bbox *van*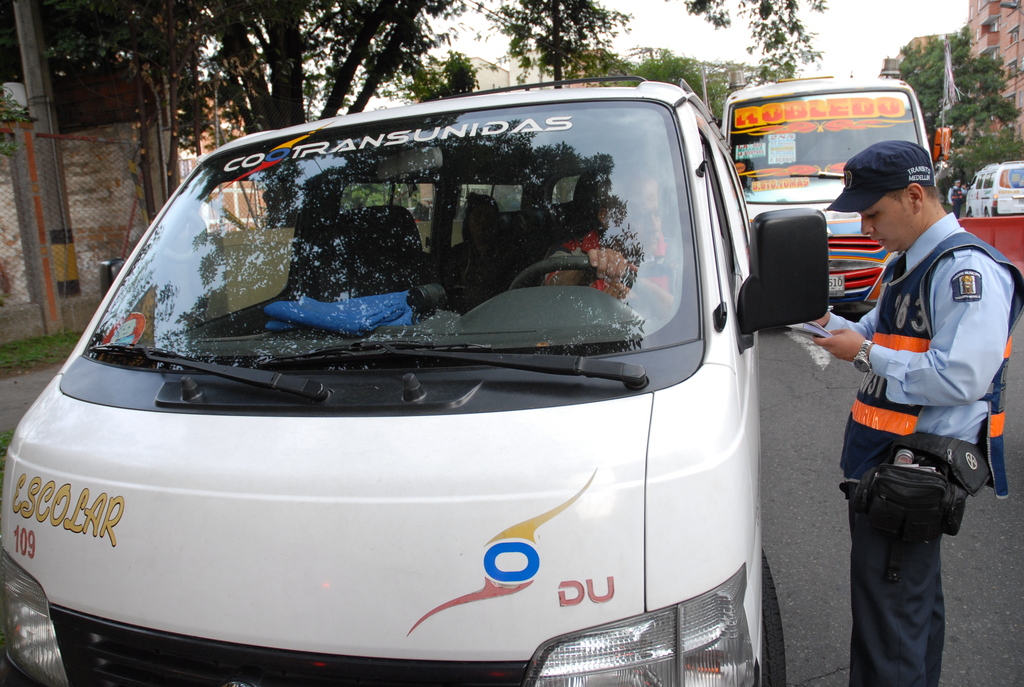
0,75,830,686
